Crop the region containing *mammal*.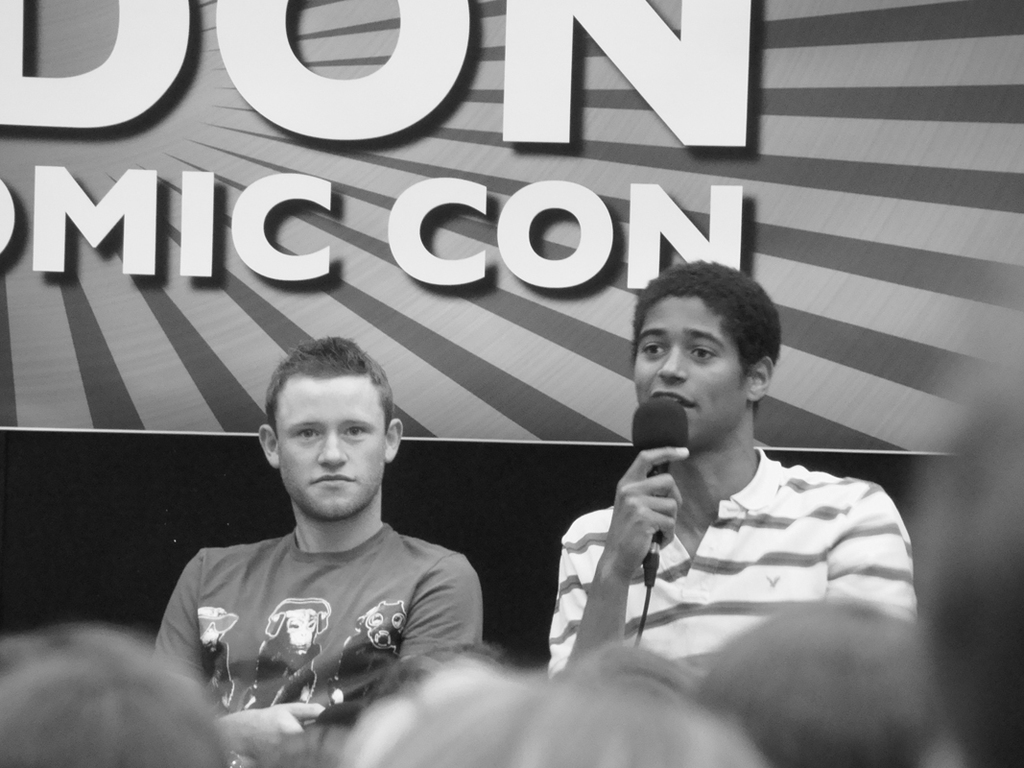
Crop region: bbox=(349, 653, 528, 763).
